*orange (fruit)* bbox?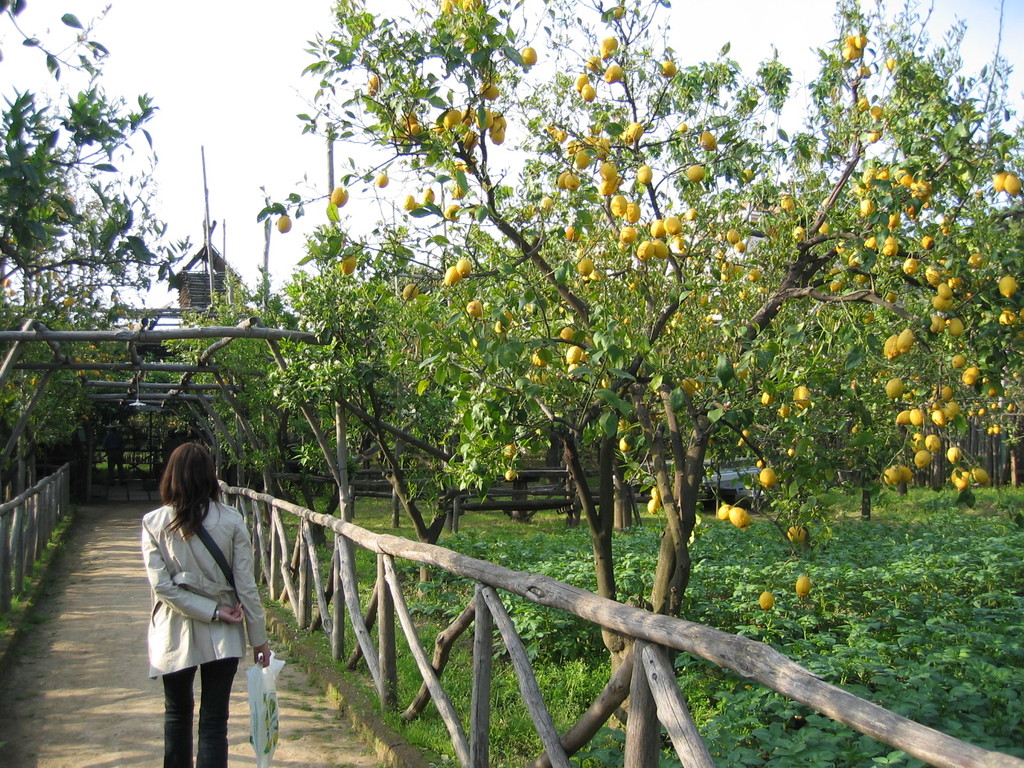
rect(956, 461, 970, 493)
